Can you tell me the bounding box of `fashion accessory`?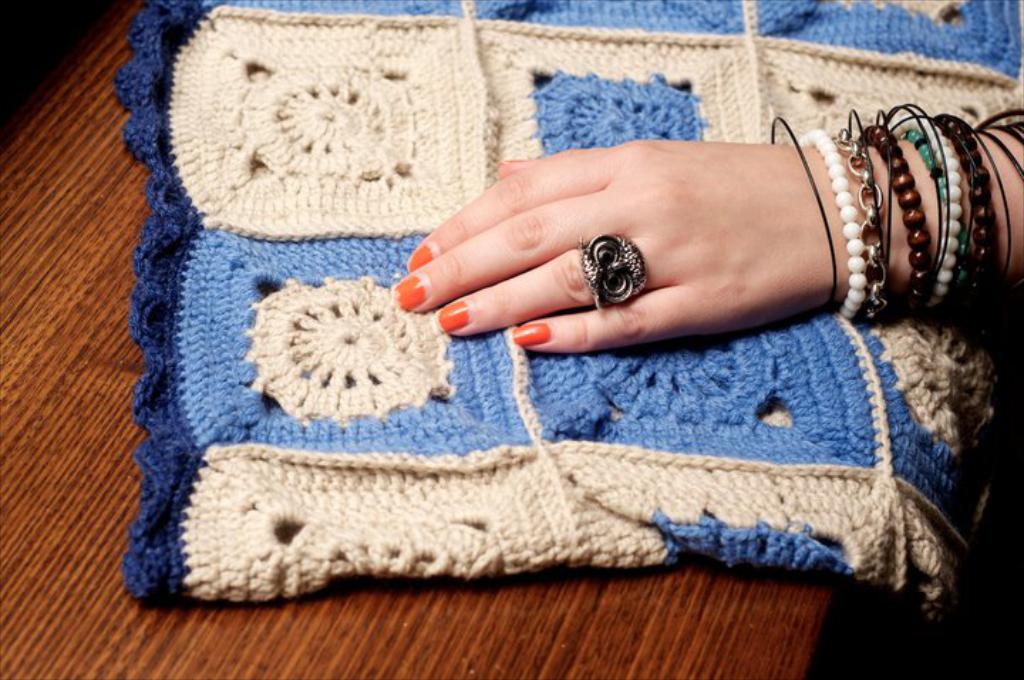
575/235/647/313.
